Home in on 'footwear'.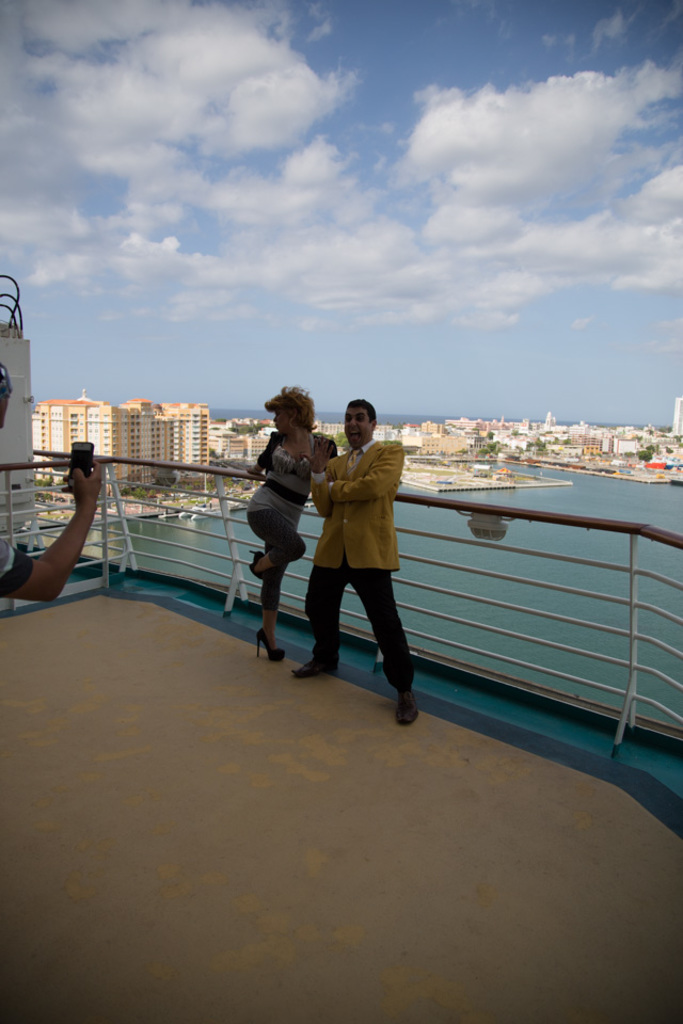
Homed in at select_region(249, 557, 269, 583).
